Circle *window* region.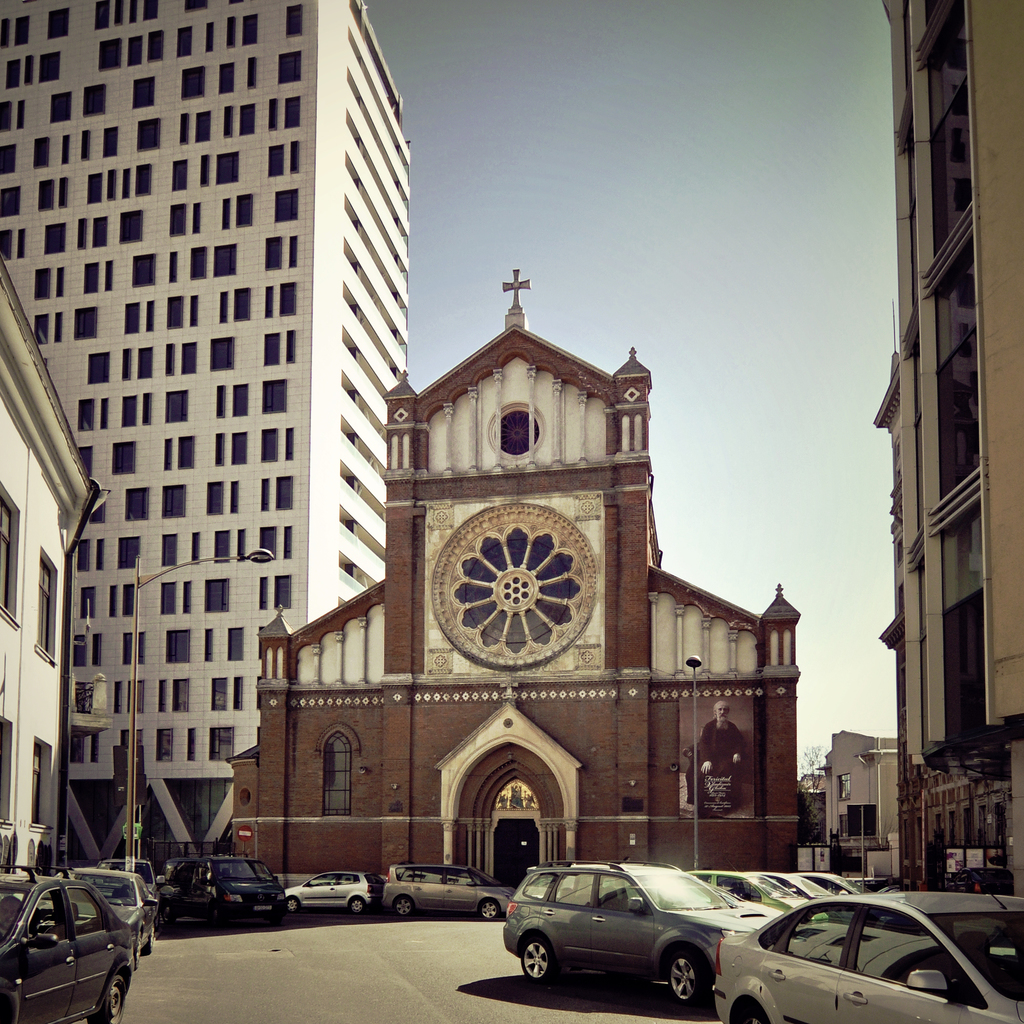
Region: pyautogui.locateOnScreen(104, 129, 116, 160).
